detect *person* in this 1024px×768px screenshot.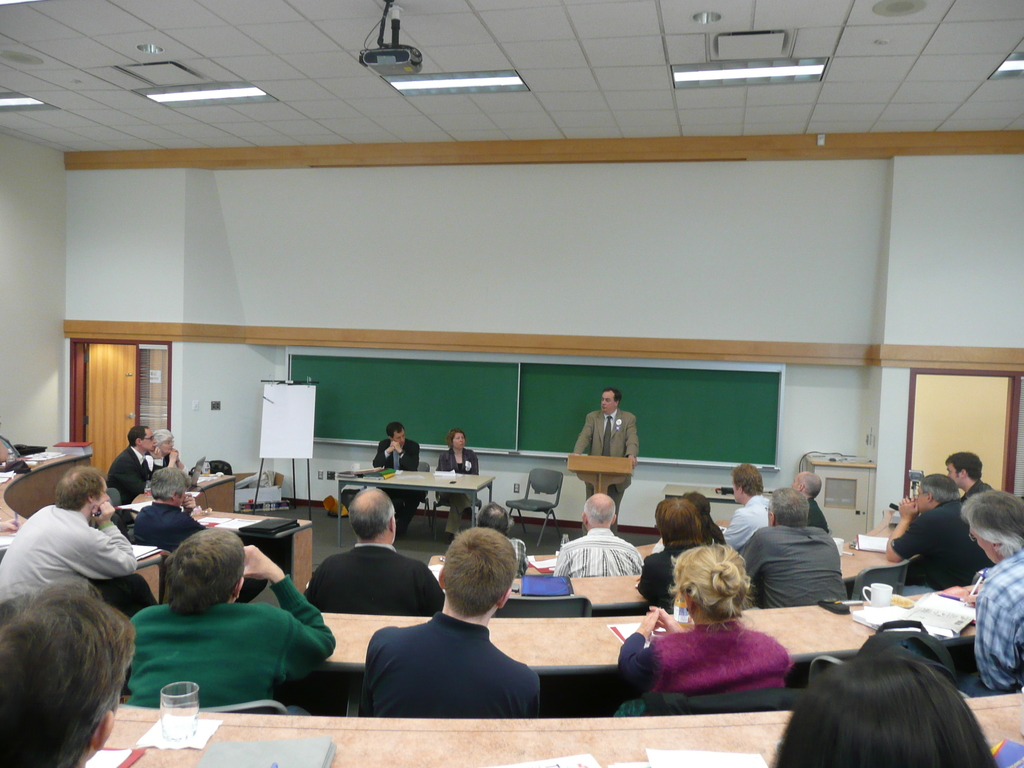
Detection: 476:500:529:582.
